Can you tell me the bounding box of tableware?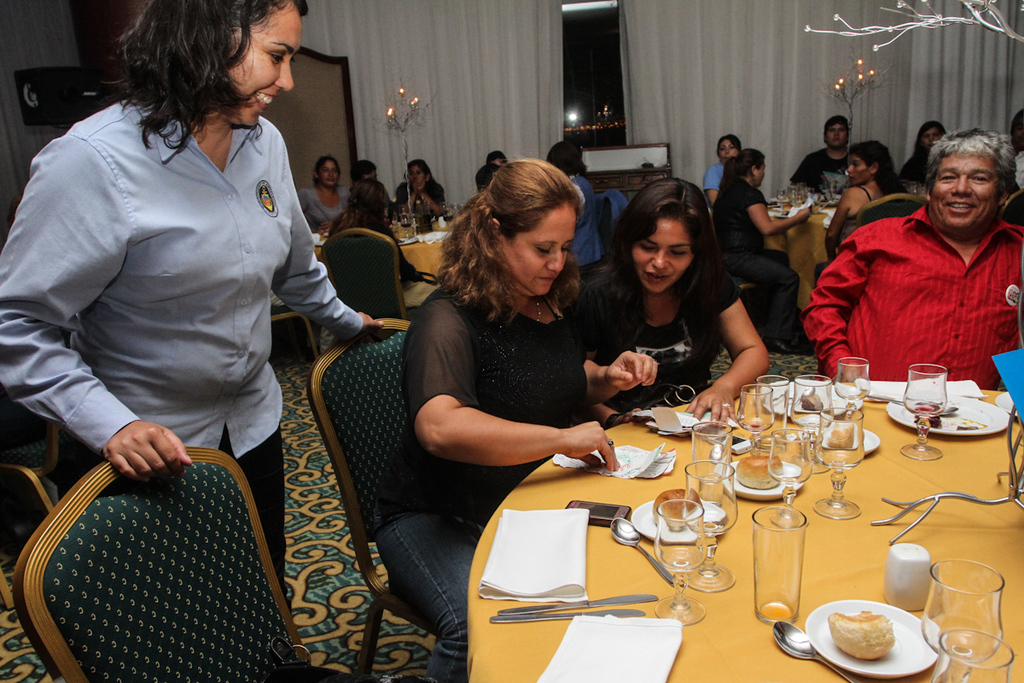
pyautogui.locateOnScreen(689, 455, 741, 593).
